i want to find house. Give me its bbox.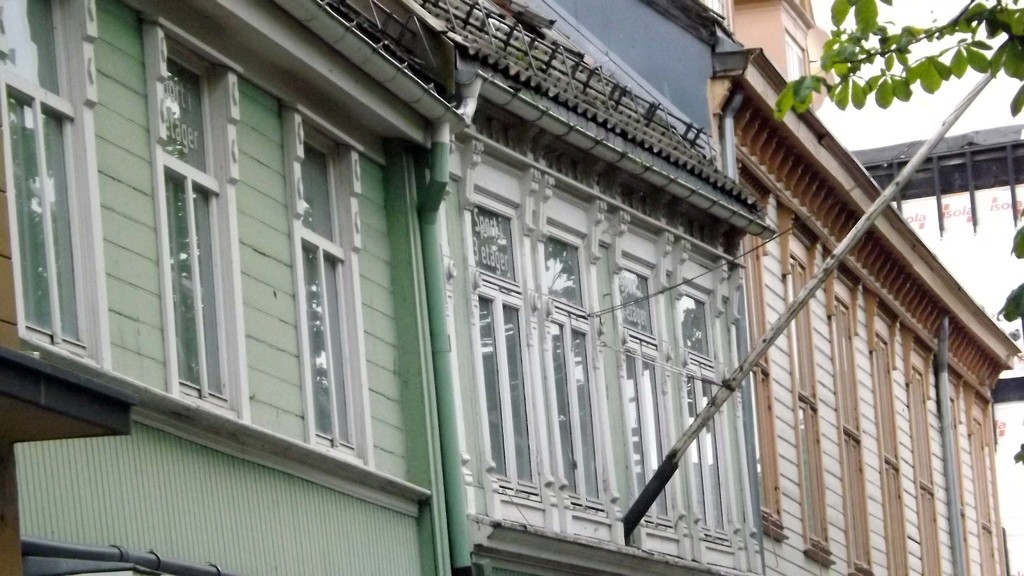
select_region(2, 0, 1016, 574).
